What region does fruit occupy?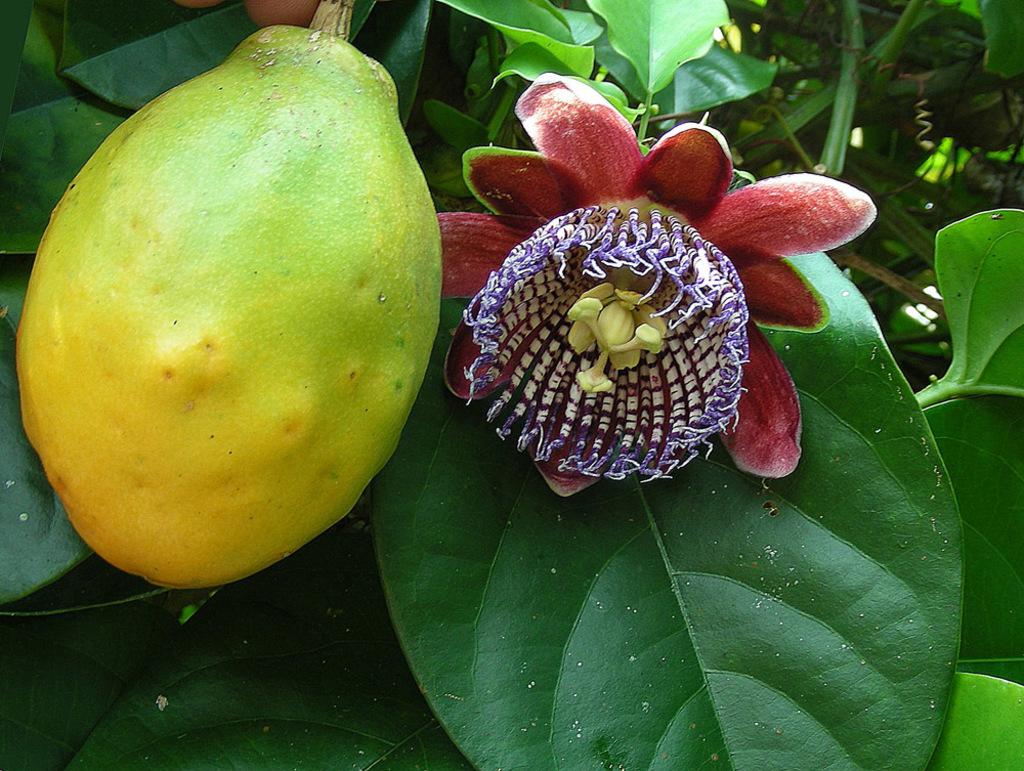
16:22:442:586.
